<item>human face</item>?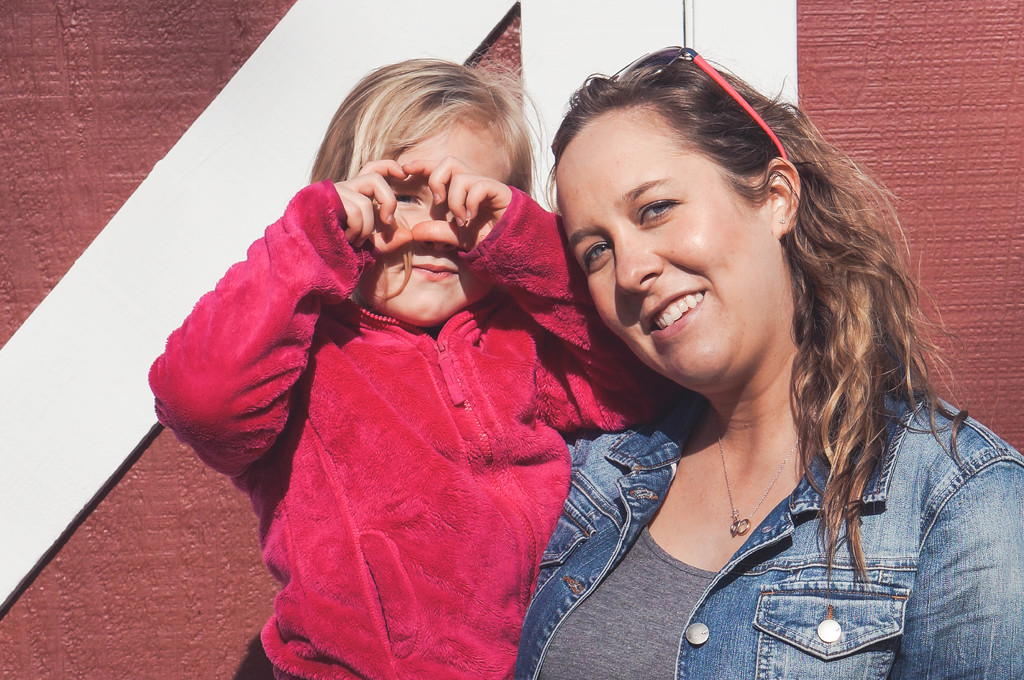
bbox(552, 100, 782, 388)
